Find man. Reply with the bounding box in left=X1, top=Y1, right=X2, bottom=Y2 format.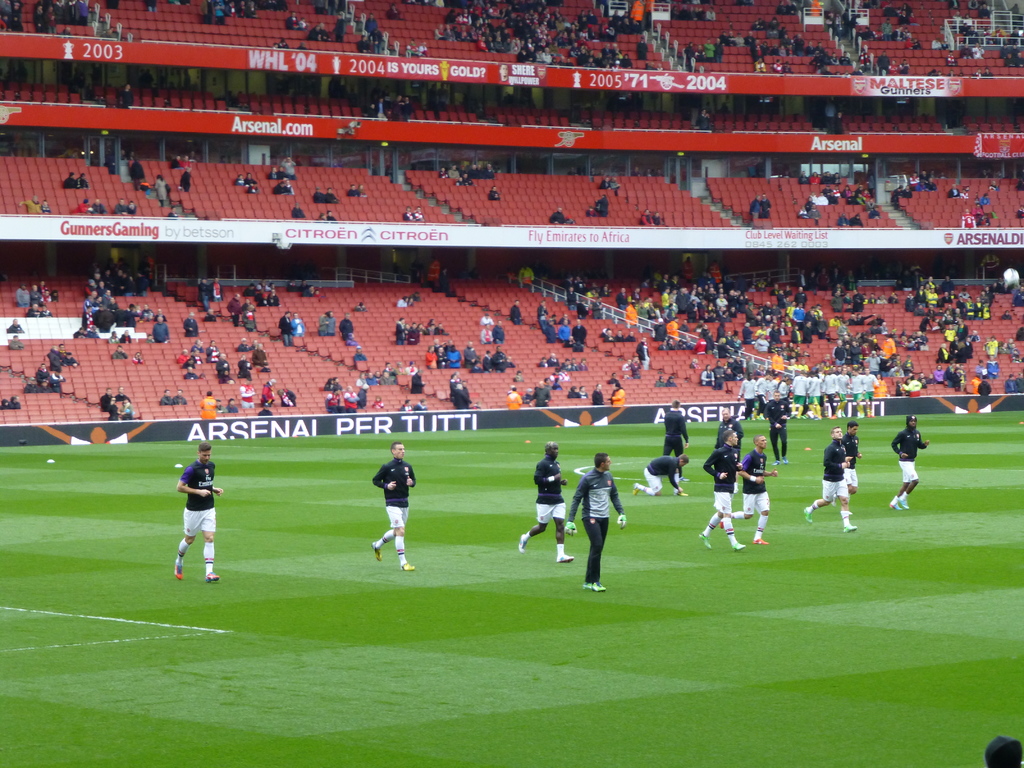
left=633, top=456, right=691, bottom=495.
